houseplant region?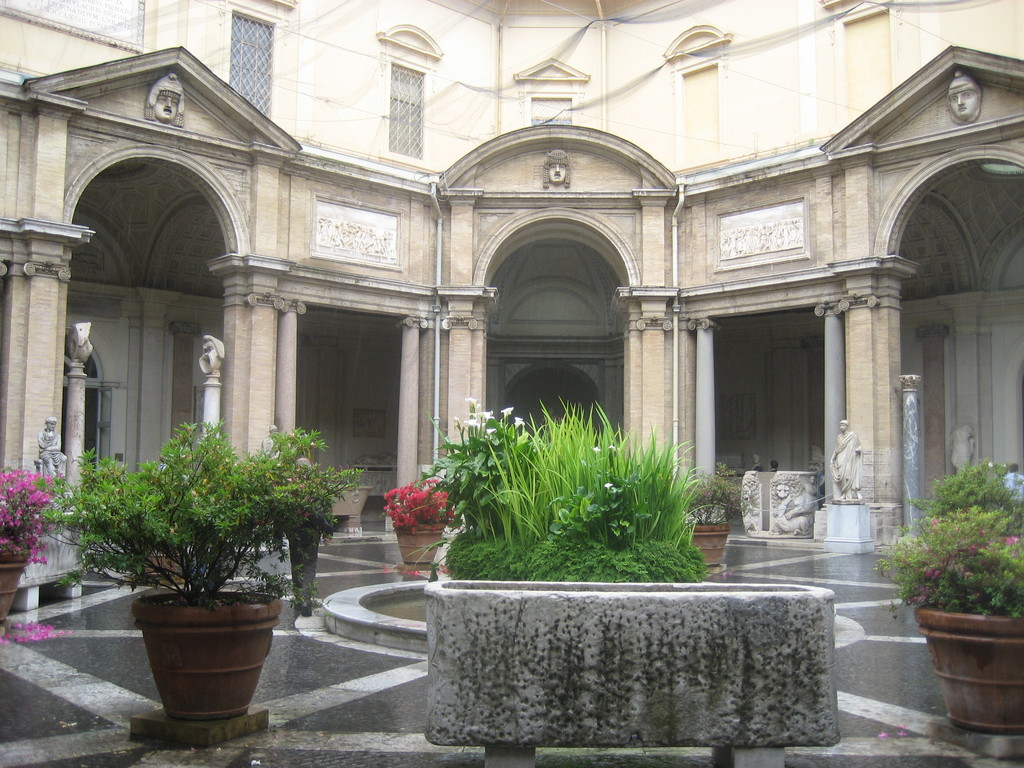
[x1=900, y1=452, x2=1023, y2=744]
